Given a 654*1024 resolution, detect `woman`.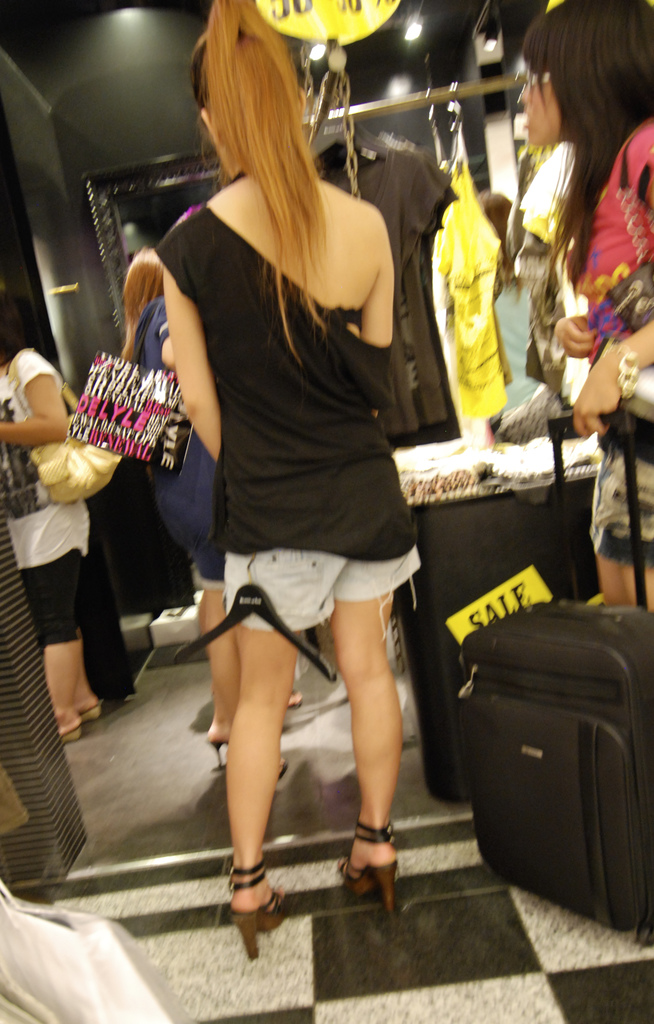
[x1=517, y1=0, x2=653, y2=616].
